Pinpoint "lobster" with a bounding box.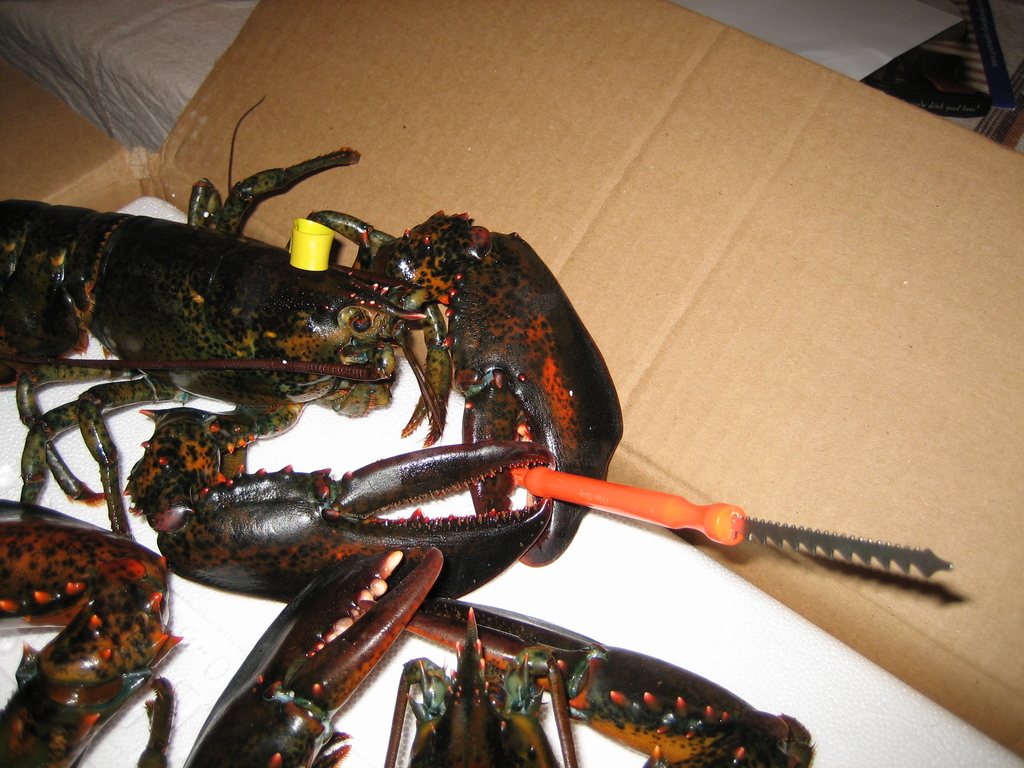
400,597,812,767.
